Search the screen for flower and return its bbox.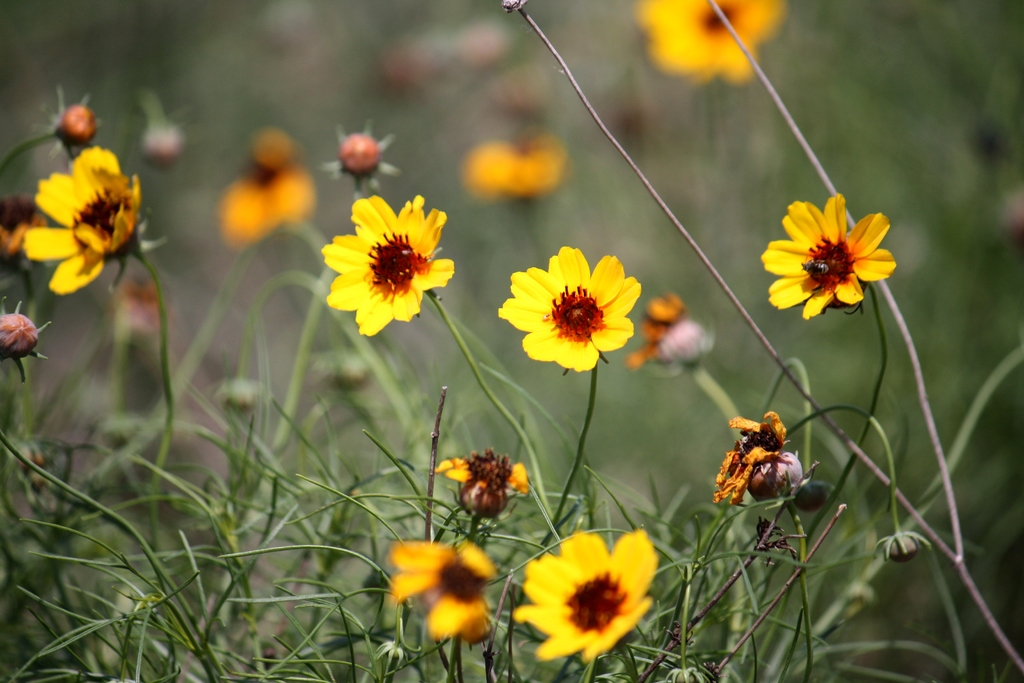
Found: bbox(383, 540, 499, 645).
